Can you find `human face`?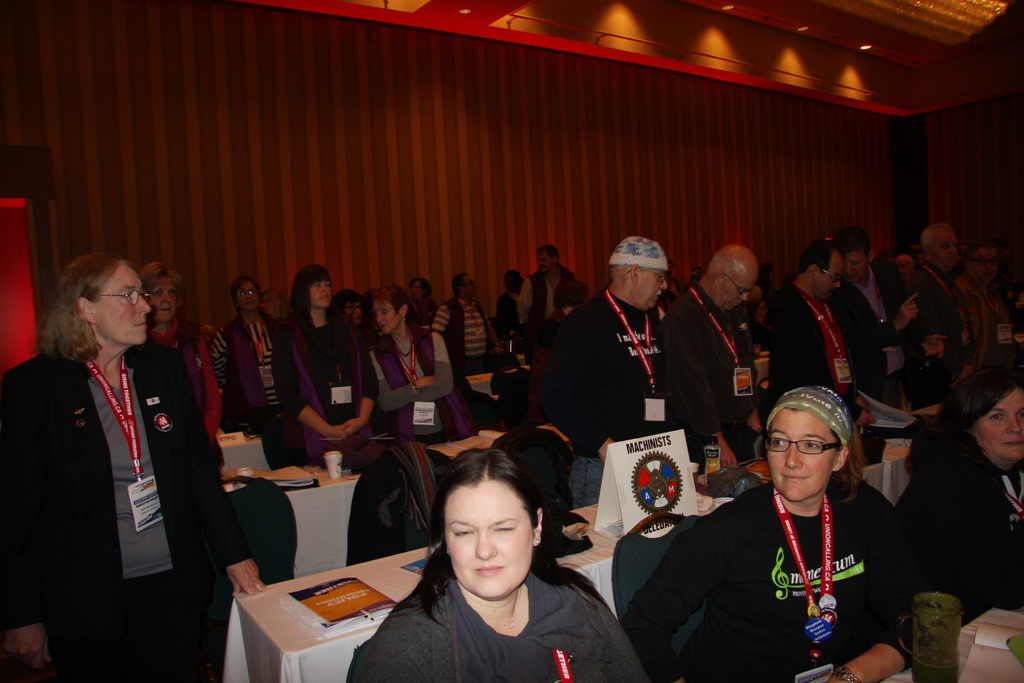
Yes, bounding box: (left=311, top=281, right=330, bottom=310).
